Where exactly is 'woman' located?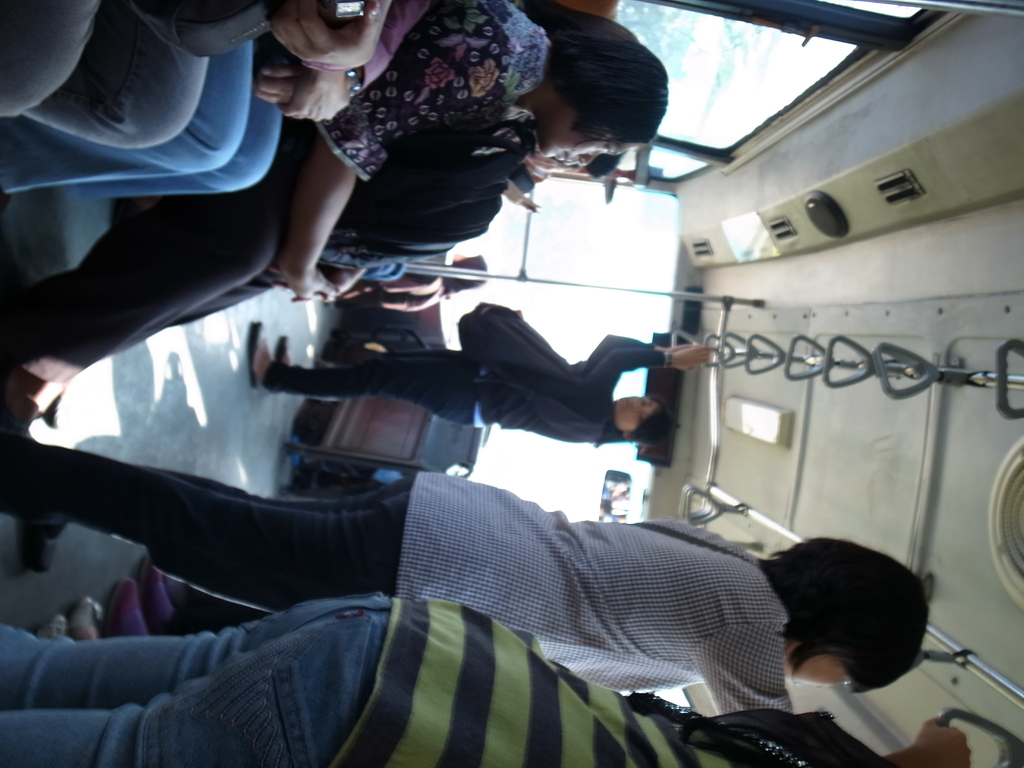
Its bounding box is x1=344 y1=244 x2=488 y2=316.
